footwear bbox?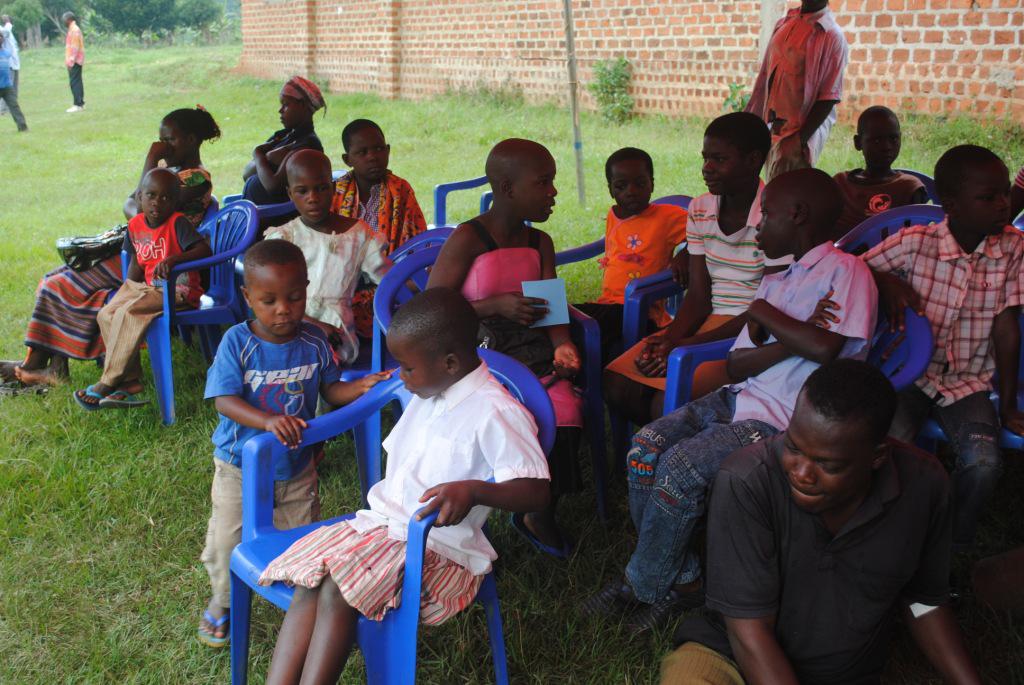
box=[66, 98, 83, 110]
